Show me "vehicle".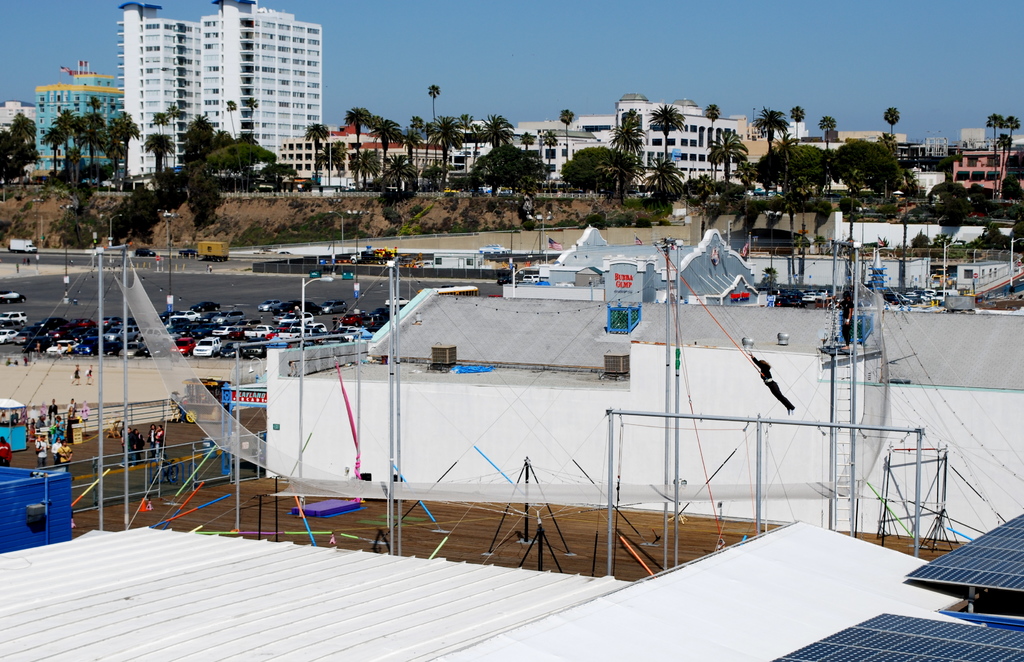
"vehicle" is here: (x1=289, y1=301, x2=321, y2=322).
